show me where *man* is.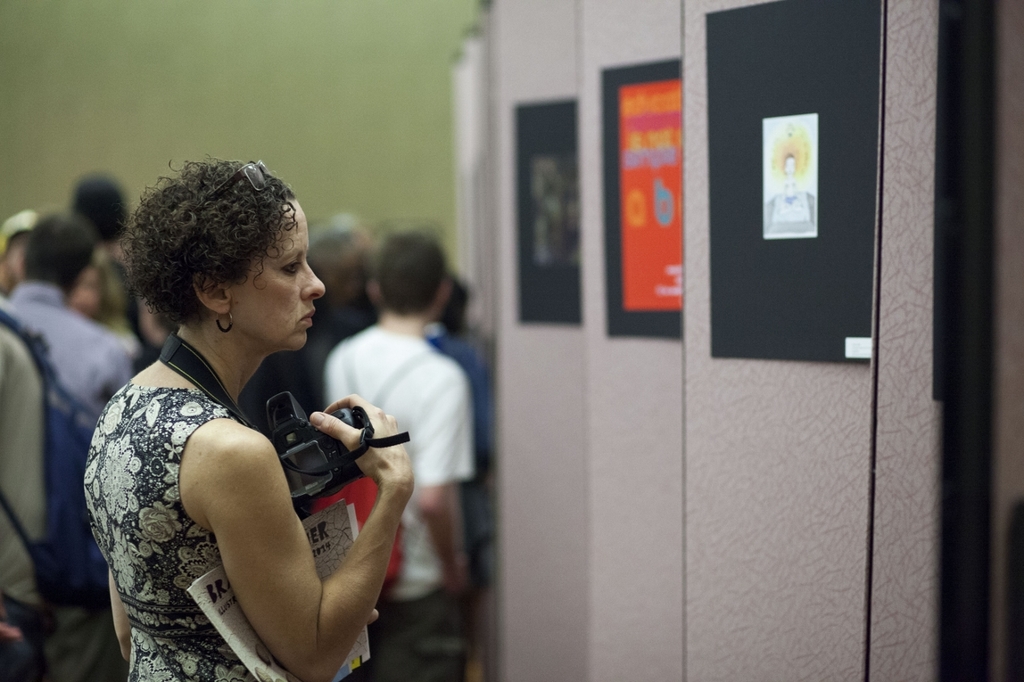
*man* is at 324,233,488,681.
